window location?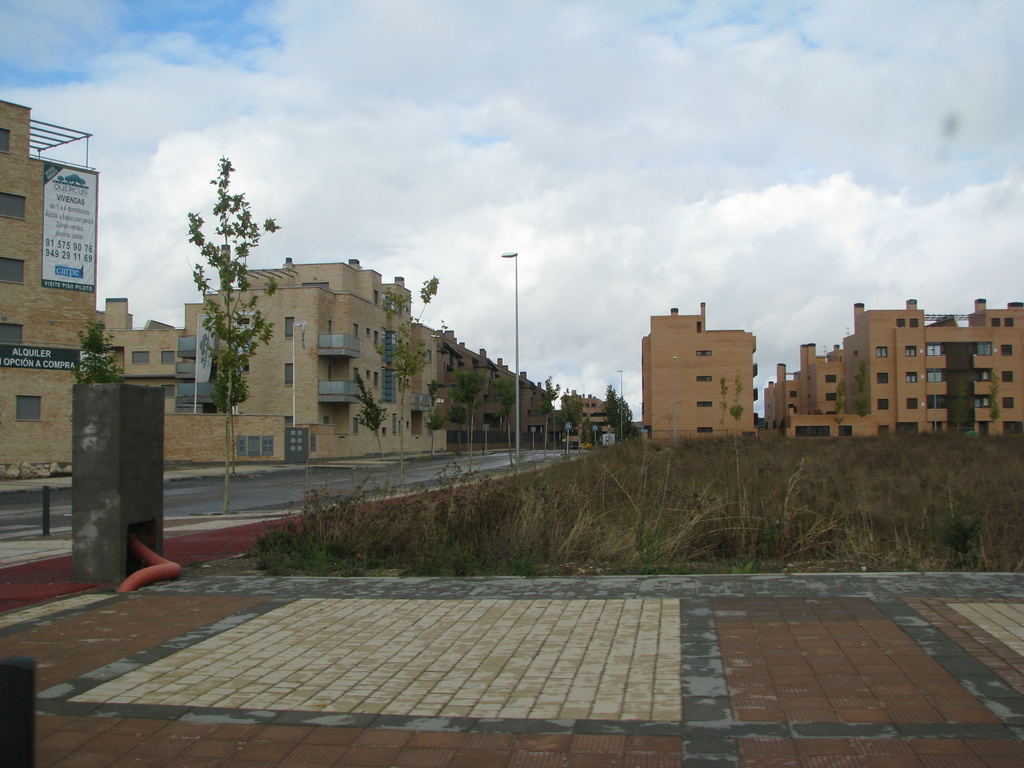
(924,344,947,356)
